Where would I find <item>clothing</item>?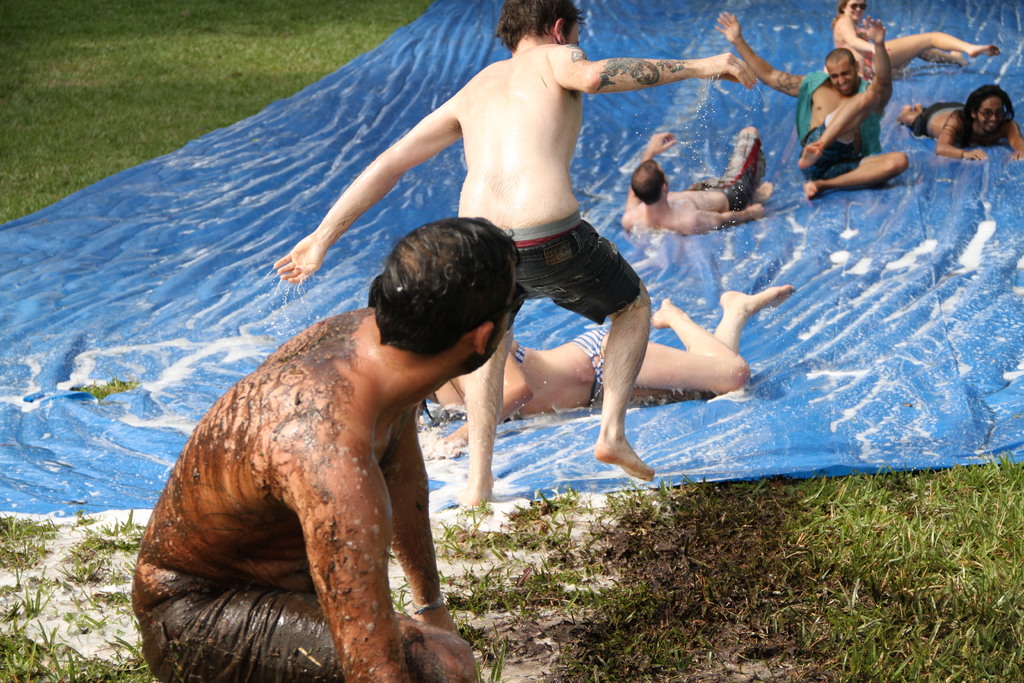
At region(862, 49, 883, 80).
